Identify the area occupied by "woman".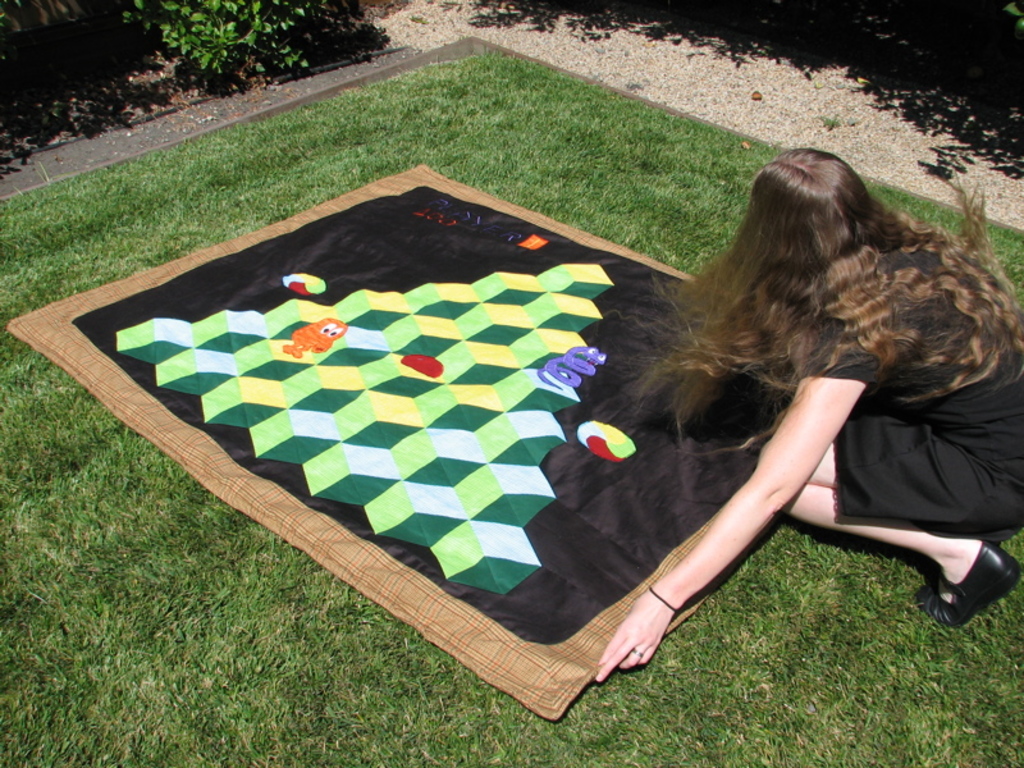
Area: select_region(586, 134, 1021, 699).
